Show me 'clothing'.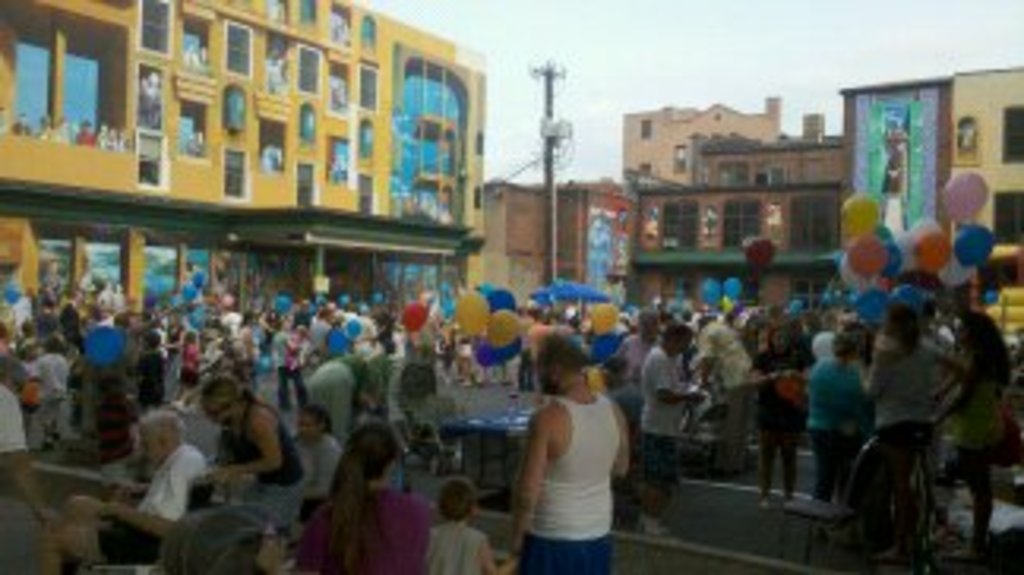
'clothing' is here: box=[806, 354, 879, 490].
